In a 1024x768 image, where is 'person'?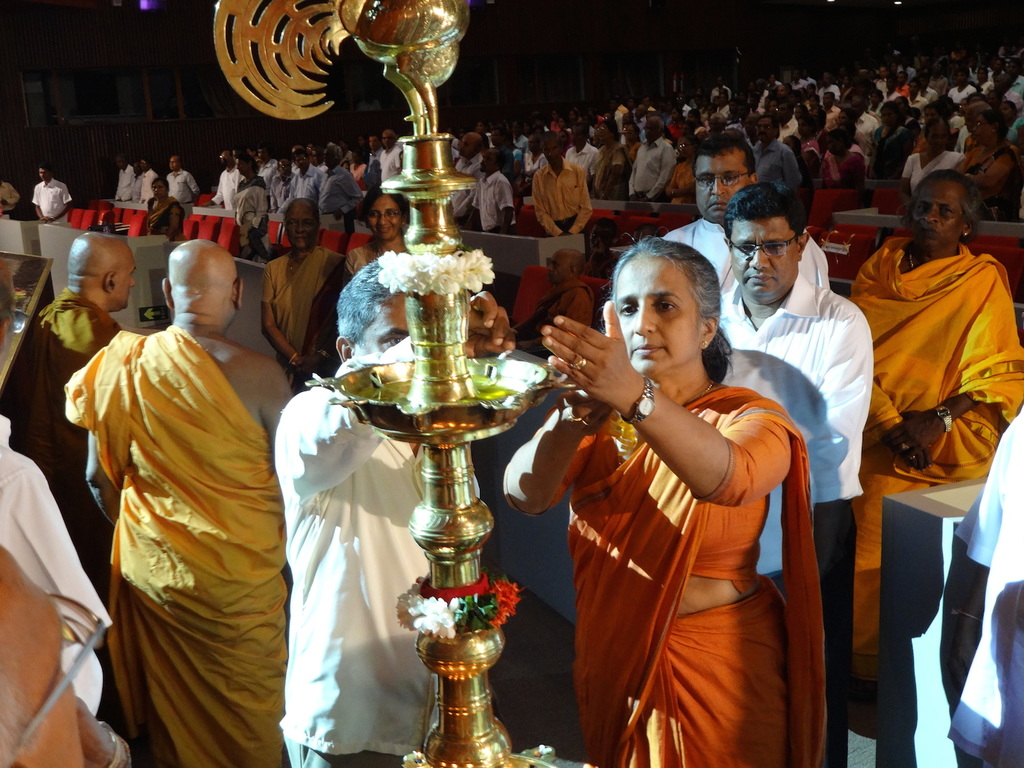
x1=137 y1=174 x2=188 y2=251.
